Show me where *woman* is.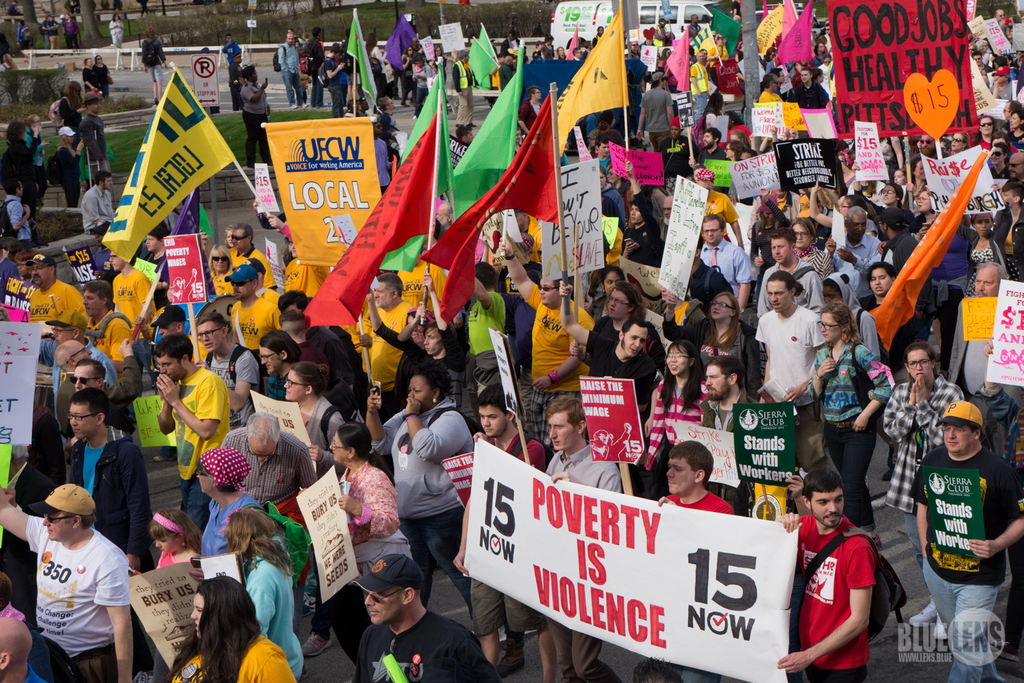
*woman* is at bbox=(1009, 109, 1023, 151).
